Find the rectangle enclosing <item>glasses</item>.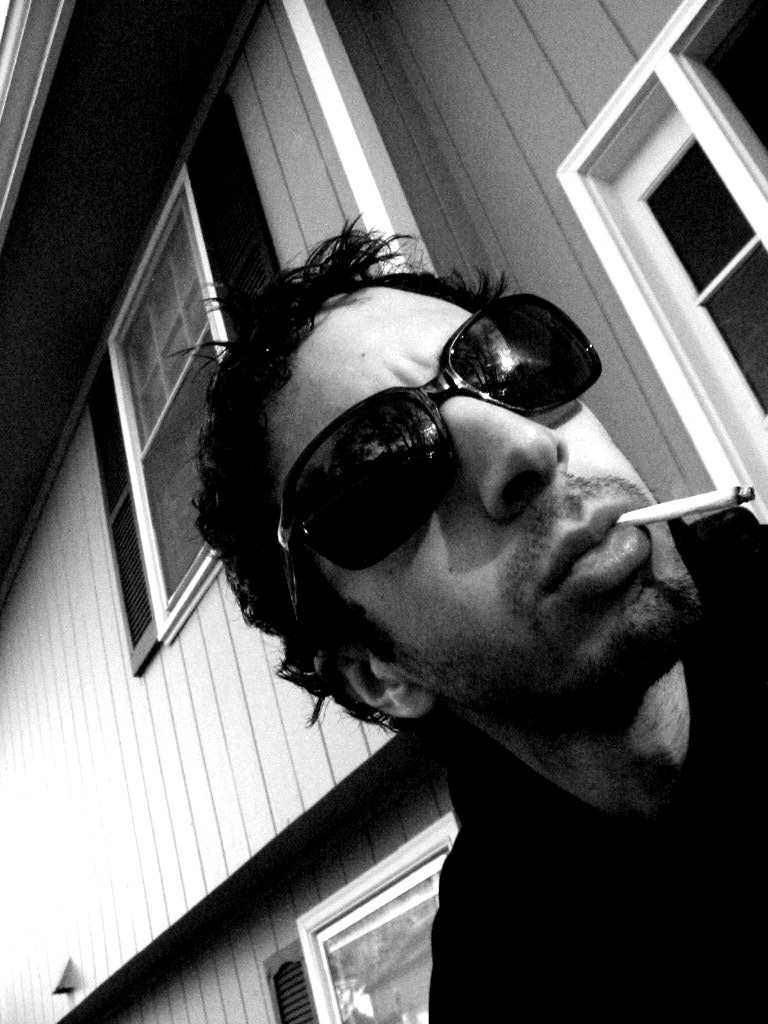
<region>253, 281, 615, 571</region>.
